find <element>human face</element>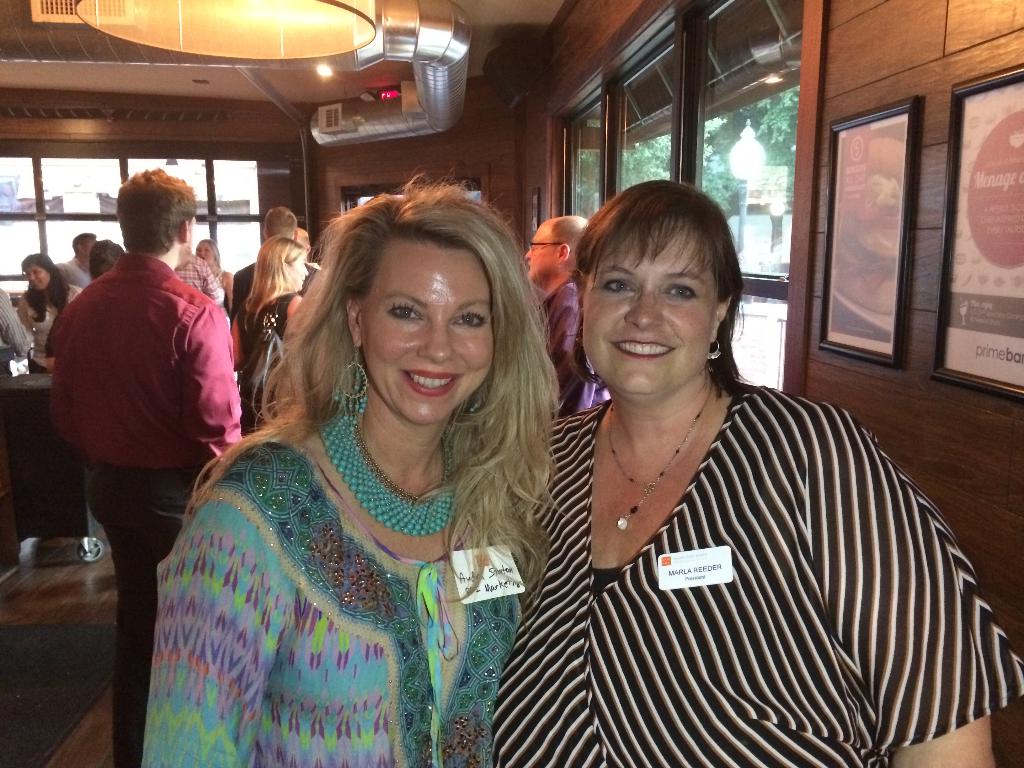
<region>291, 252, 310, 295</region>
